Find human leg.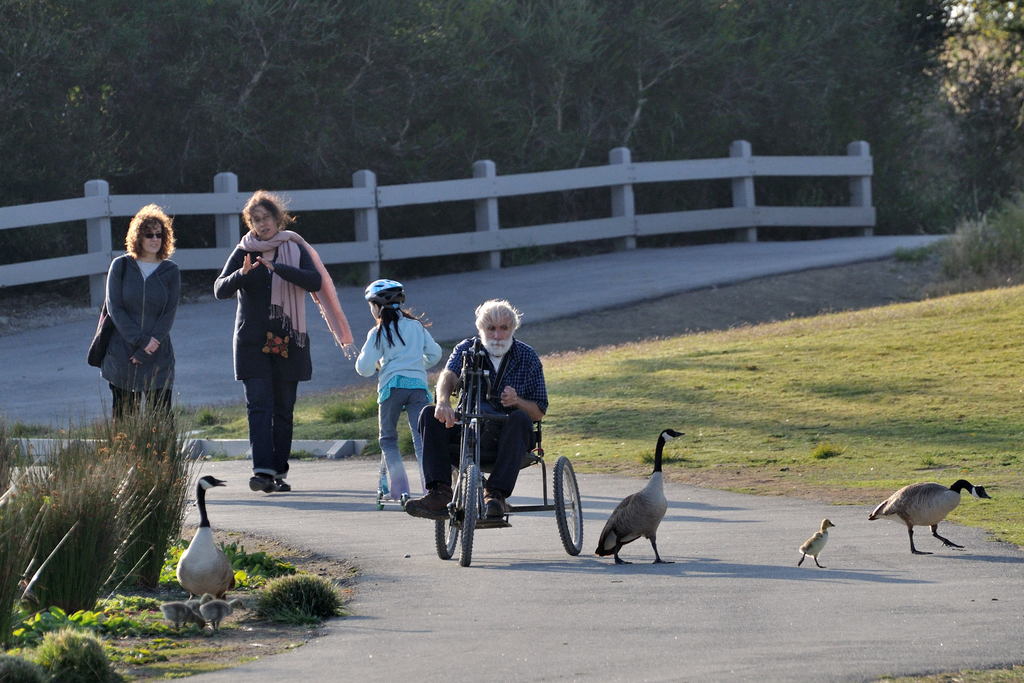
(408, 385, 432, 488).
